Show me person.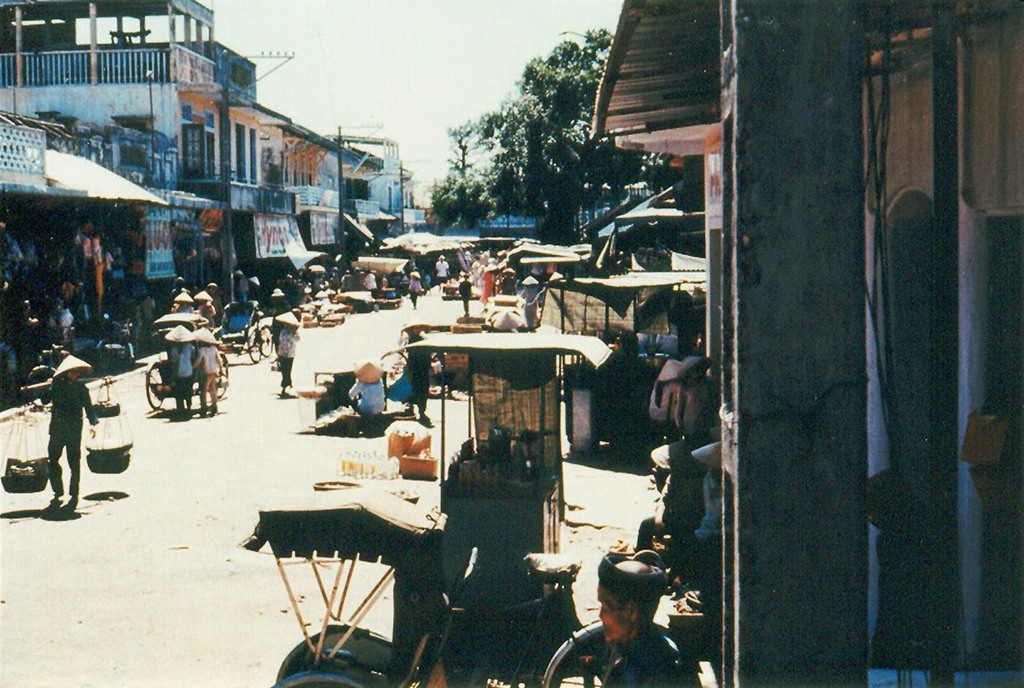
person is here: select_region(206, 282, 226, 321).
